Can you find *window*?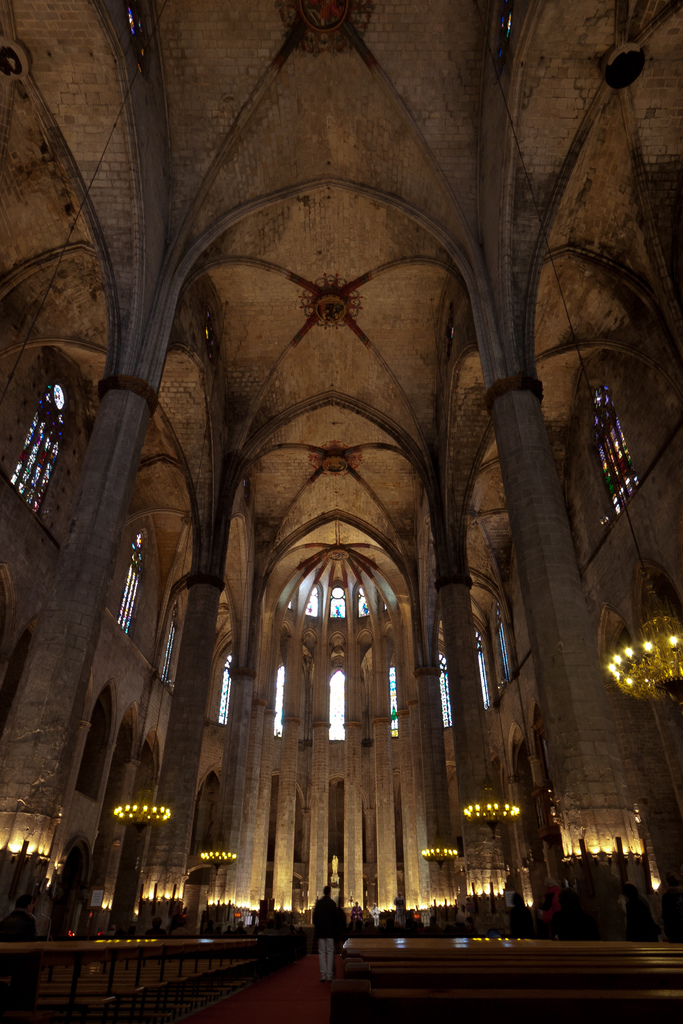
Yes, bounding box: [115,538,141,630].
